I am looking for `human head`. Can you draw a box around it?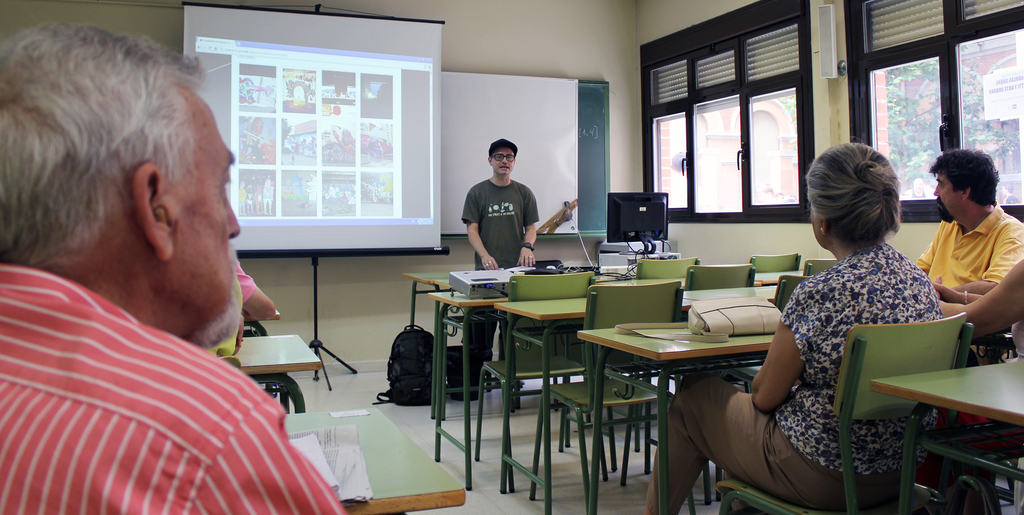
Sure, the bounding box is BBox(811, 143, 903, 251).
